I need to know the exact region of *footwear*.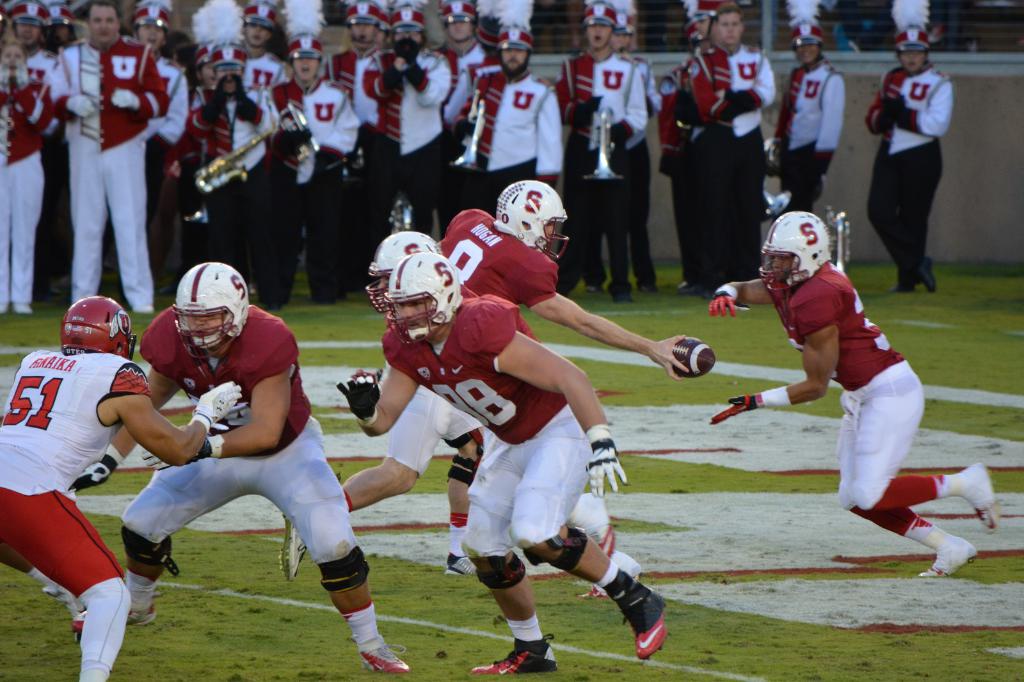
Region: pyautogui.locateOnScreen(0, 306, 7, 315).
